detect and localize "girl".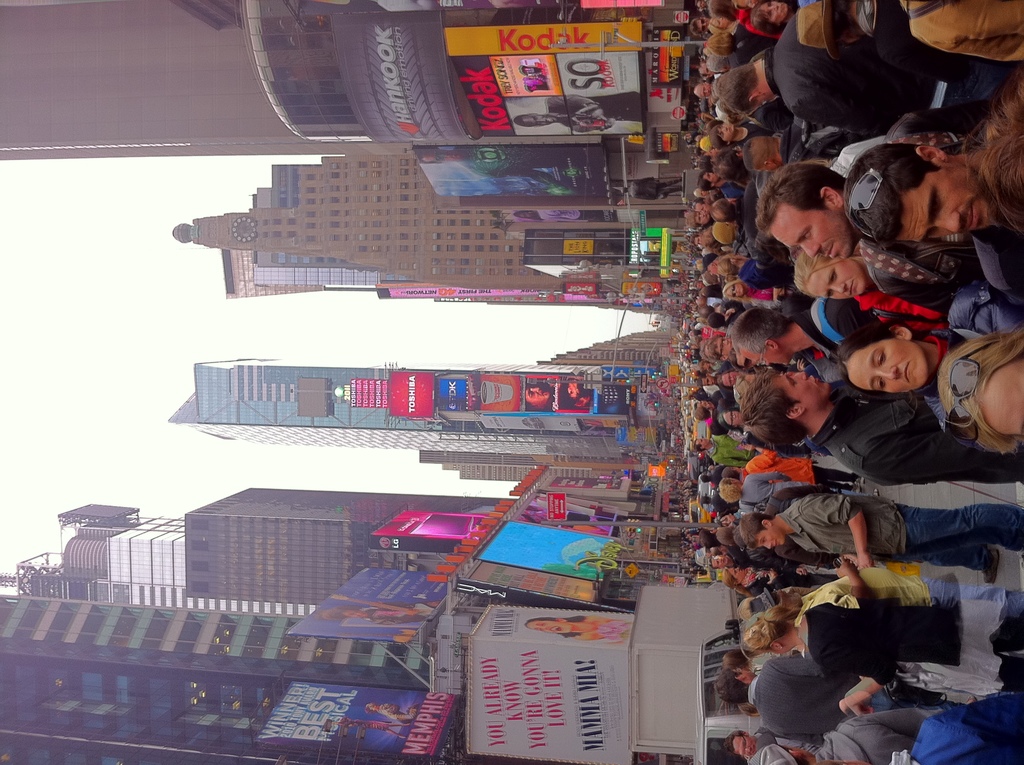
Localized at [x1=680, y1=223, x2=738, y2=249].
